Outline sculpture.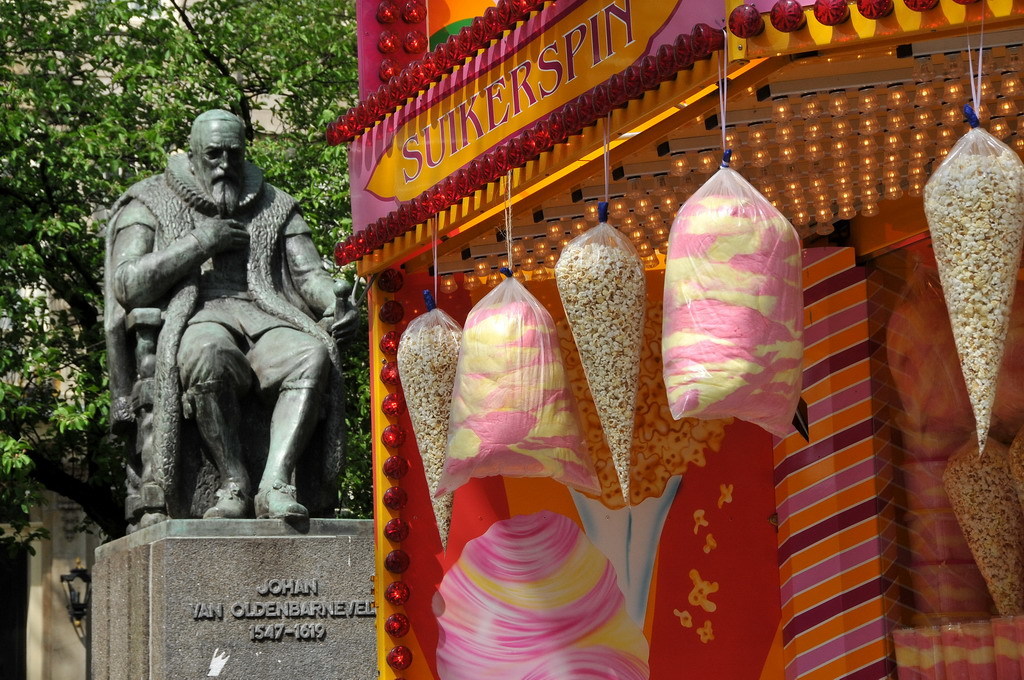
Outline: region(94, 113, 353, 549).
